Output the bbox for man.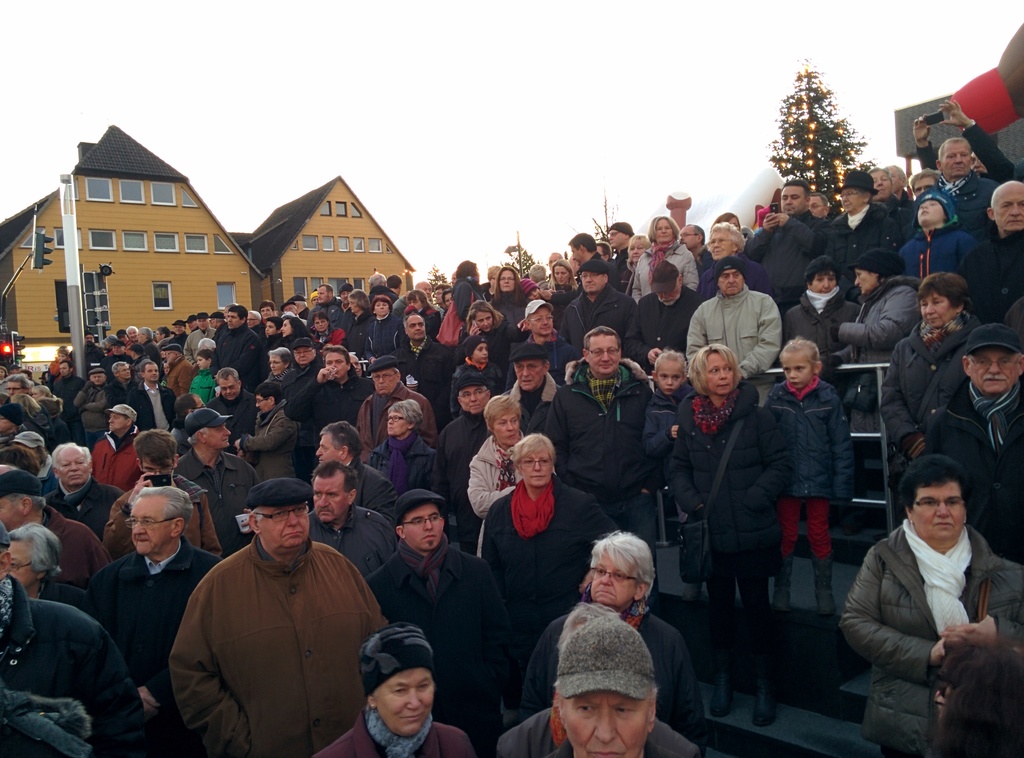
[left=81, top=484, right=219, bottom=757].
